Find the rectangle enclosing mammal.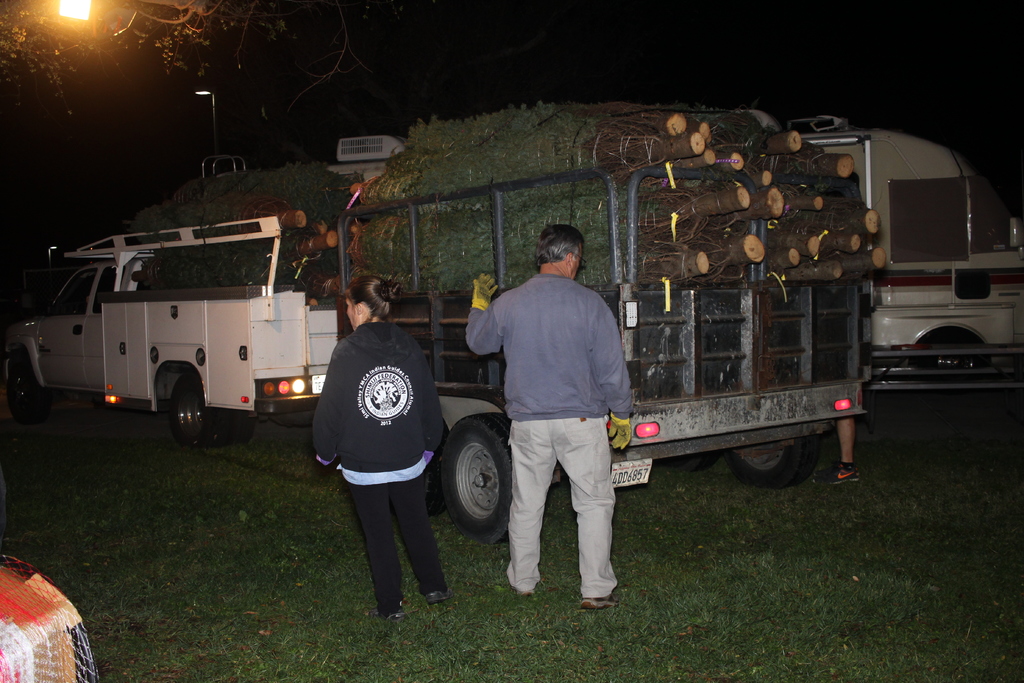
314,283,443,616.
